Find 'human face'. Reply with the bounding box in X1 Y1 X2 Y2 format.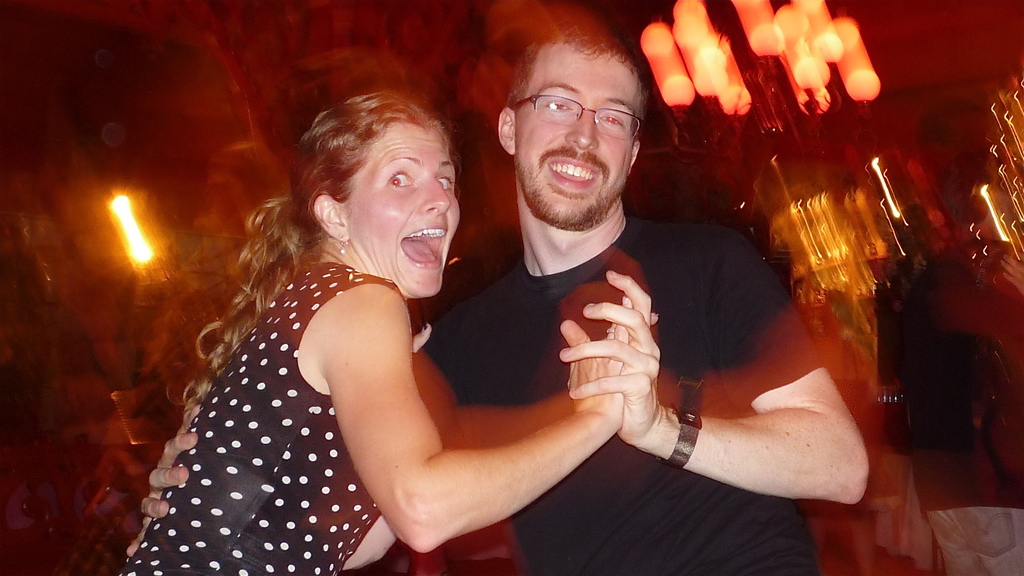
345 120 458 300.
